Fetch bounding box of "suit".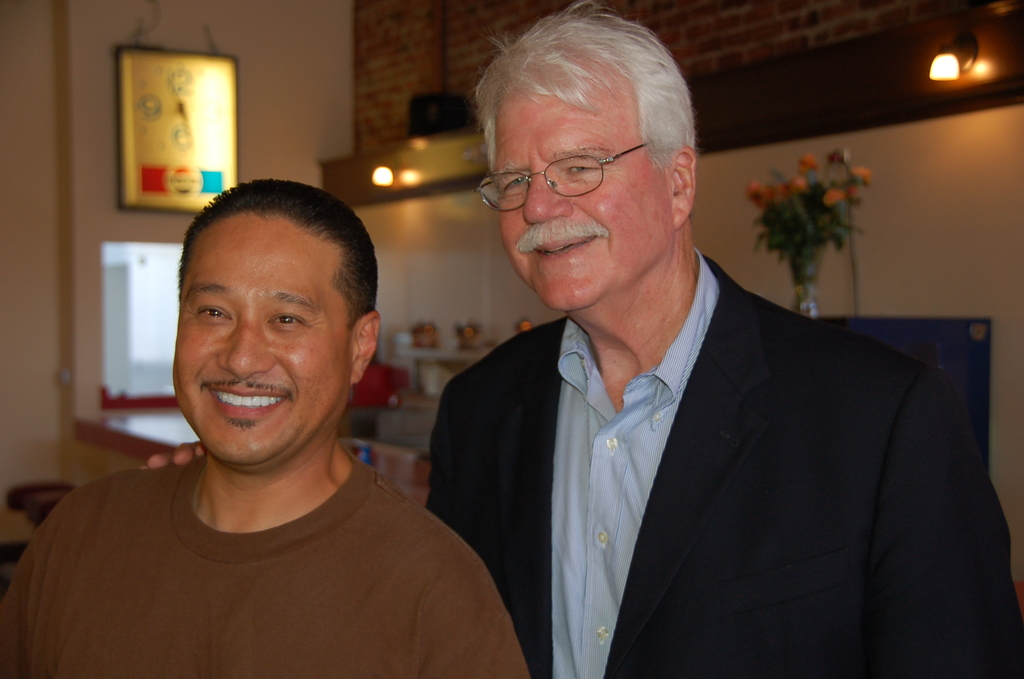
Bbox: x1=221 y1=167 x2=817 y2=669.
